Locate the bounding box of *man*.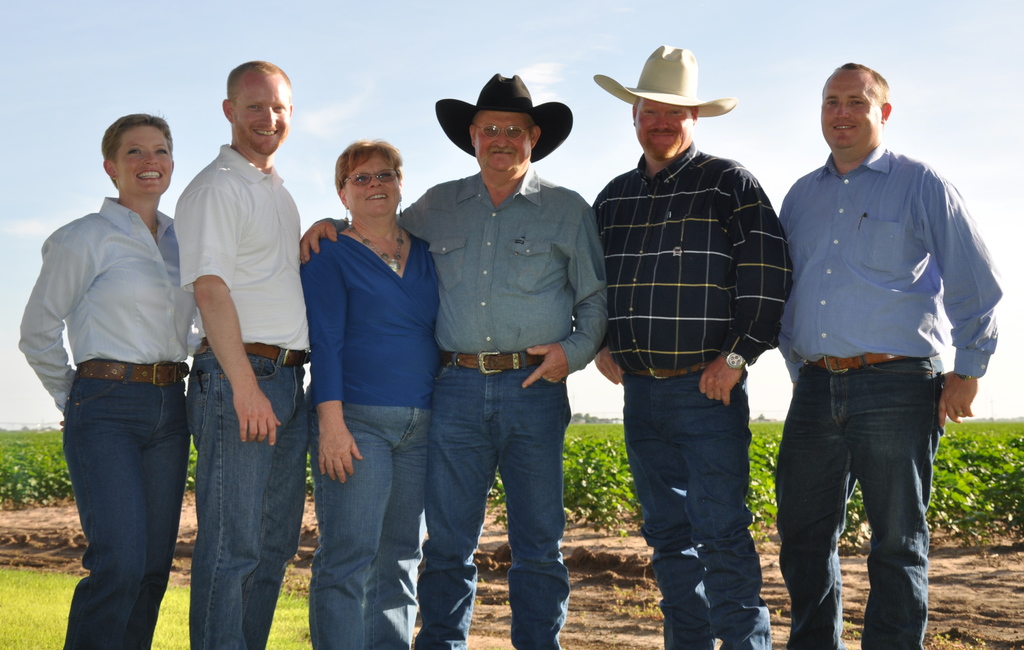
Bounding box: <box>778,60,997,649</box>.
